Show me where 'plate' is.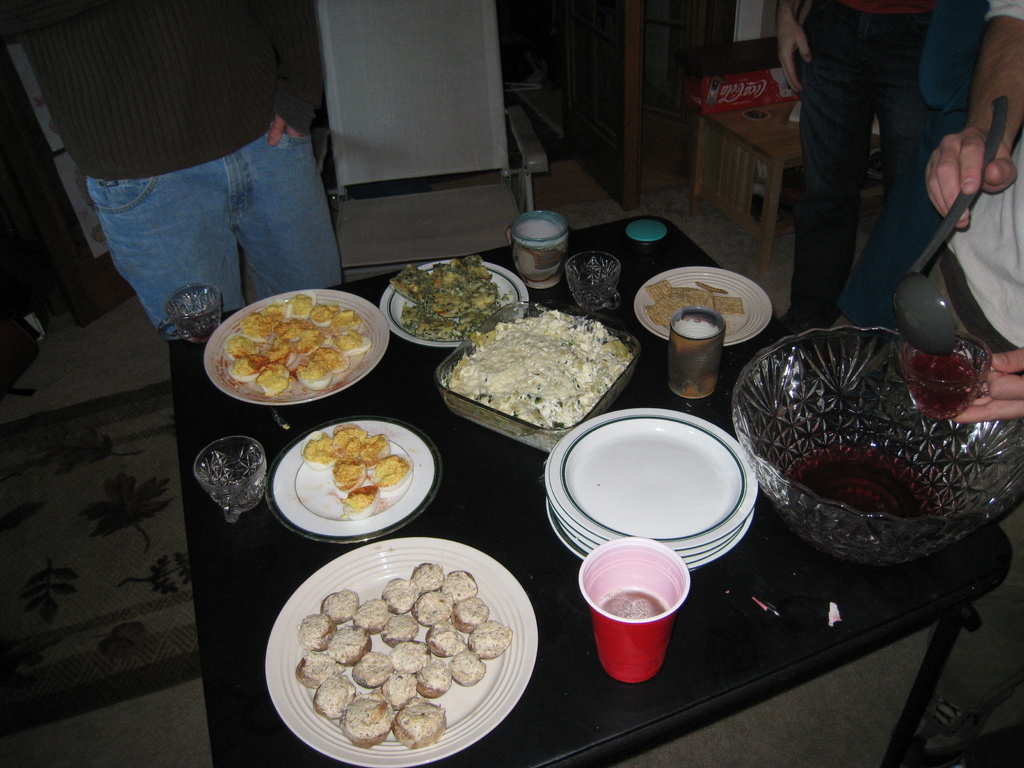
'plate' is at crop(628, 262, 771, 351).
